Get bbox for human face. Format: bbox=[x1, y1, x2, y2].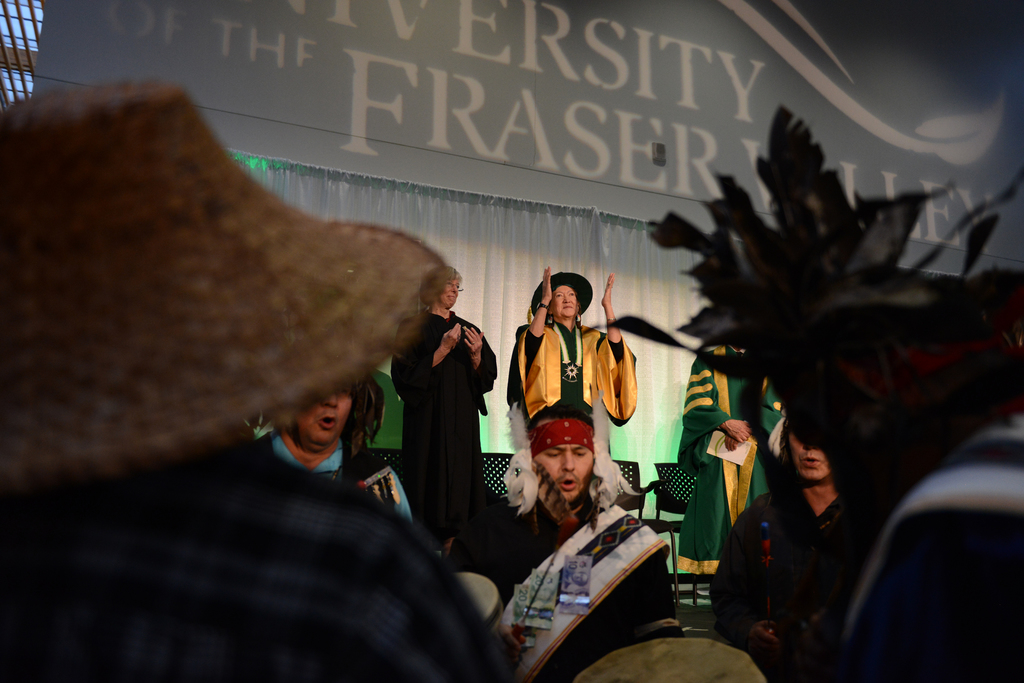
bbox=[438, 280, 459, 307].
